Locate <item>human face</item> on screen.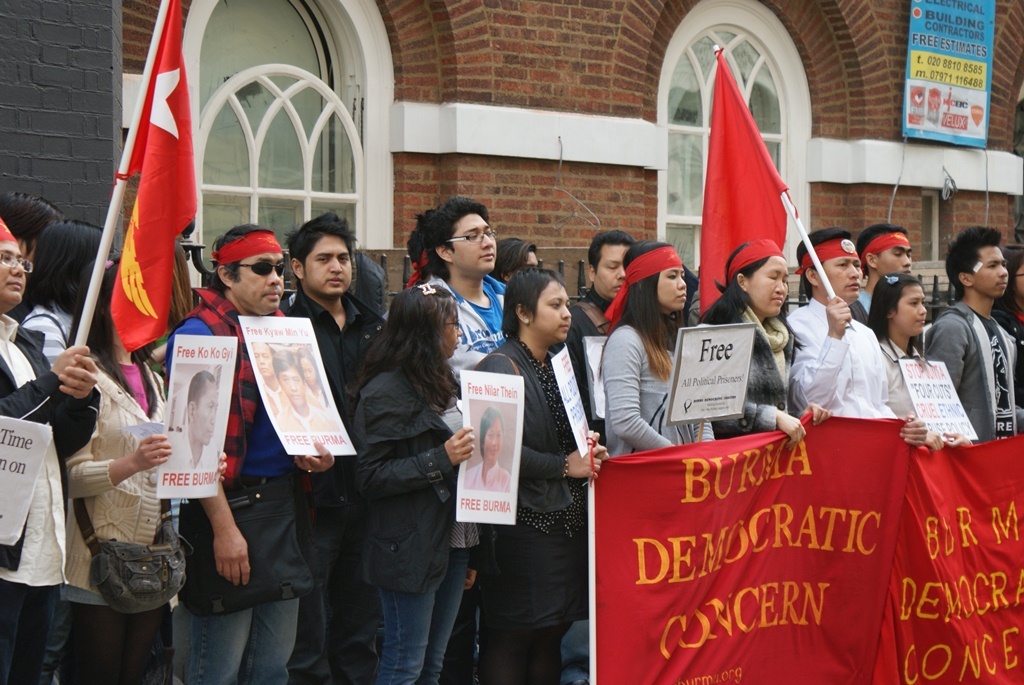
On screen at detection(450, 208, 496, 270).
